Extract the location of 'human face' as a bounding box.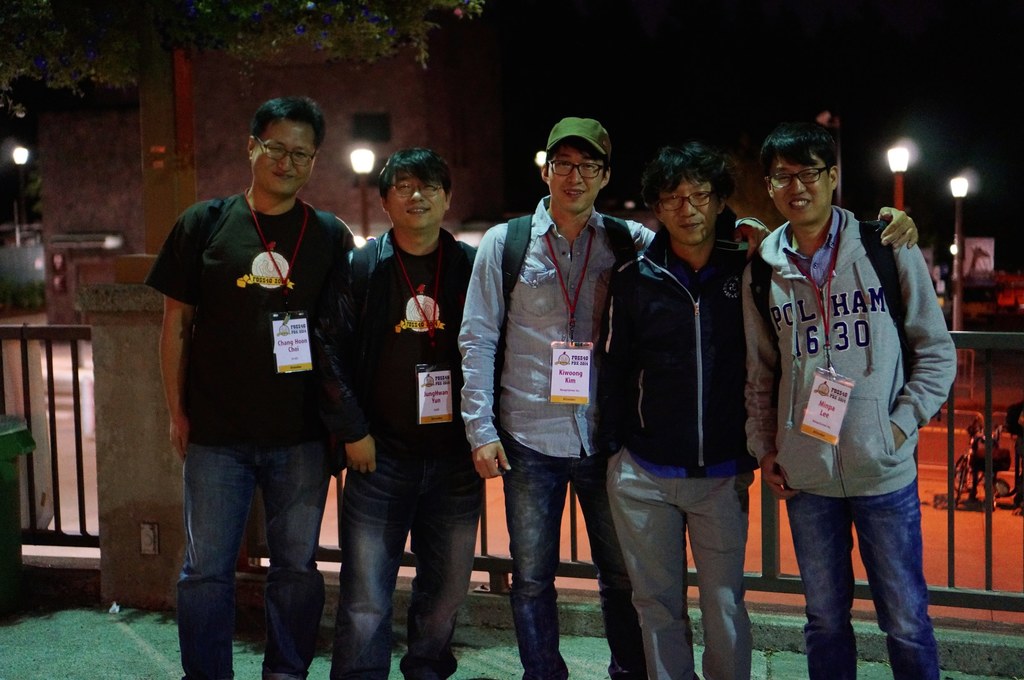
region(659, 175, 716, 242).
